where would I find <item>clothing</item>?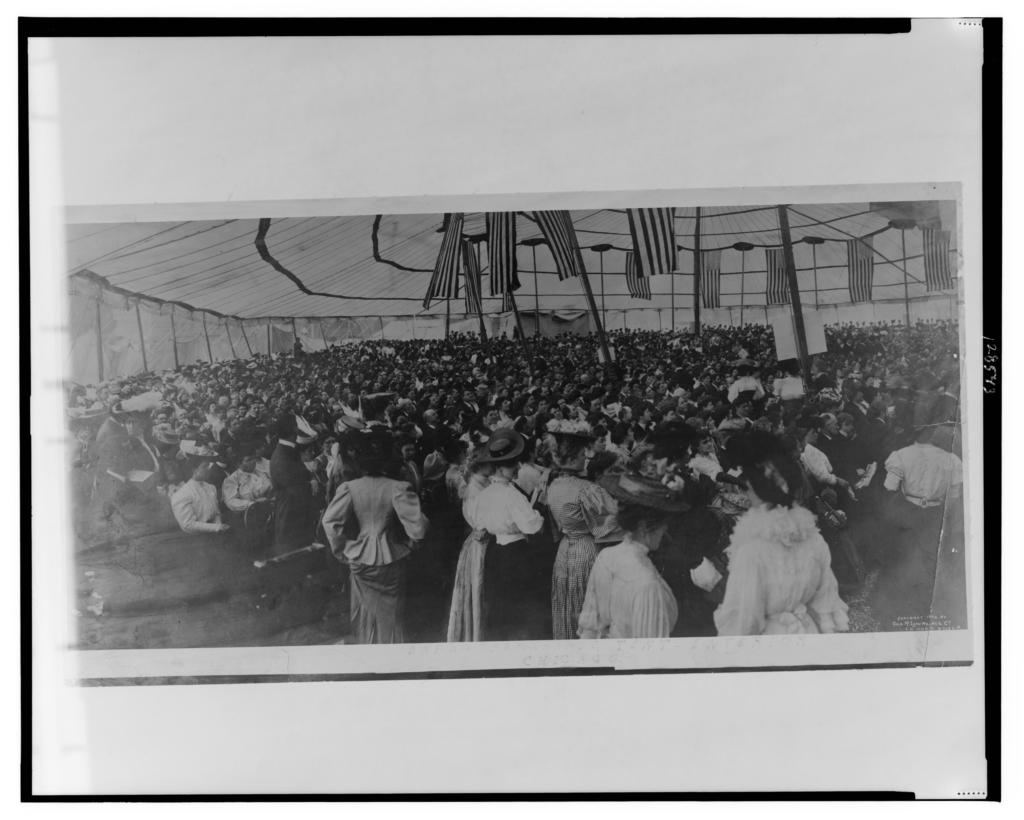
At left=447, top=474, right=534, bottom=654.
